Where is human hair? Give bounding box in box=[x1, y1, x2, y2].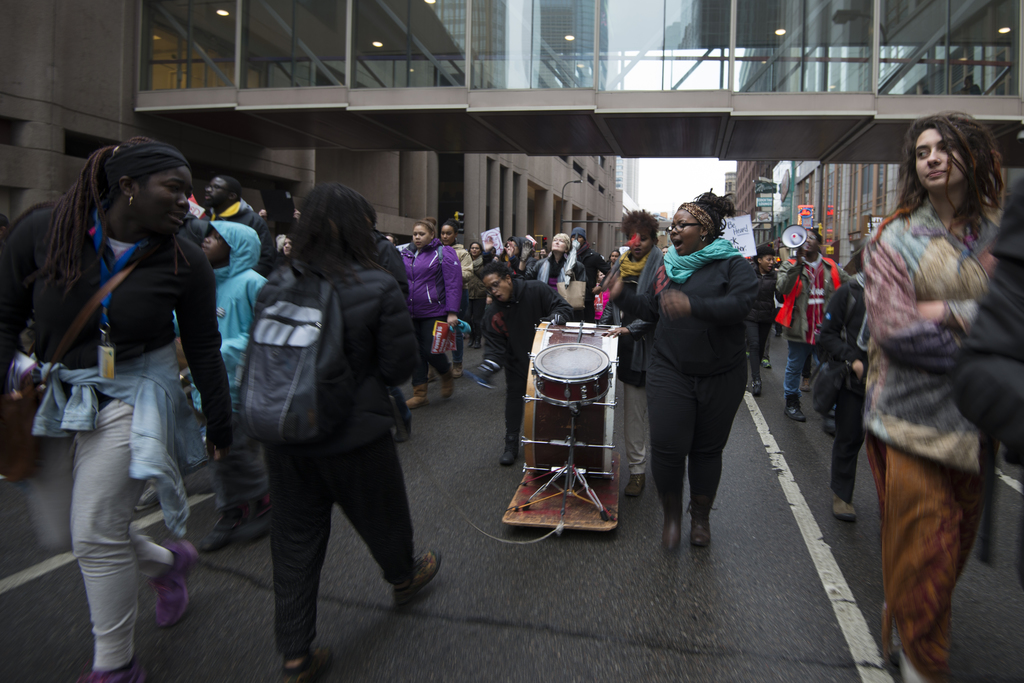
box=[285, 182, 396, 277].
